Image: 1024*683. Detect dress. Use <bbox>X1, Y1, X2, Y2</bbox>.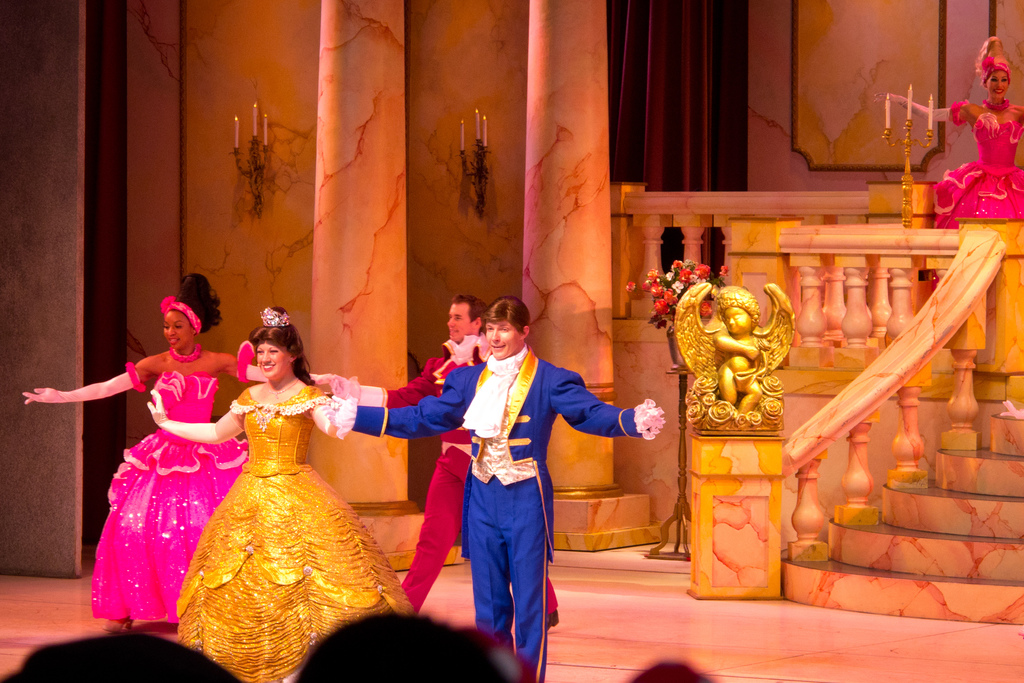
<bbox>86, 347, 253, 625</bbox>.
